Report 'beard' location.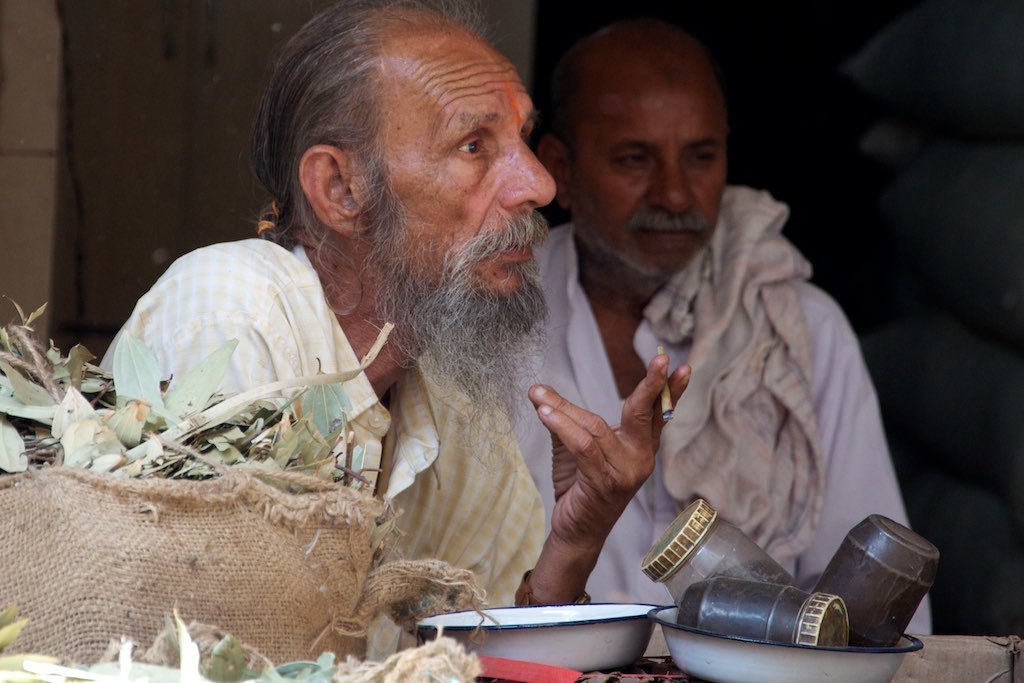
Report: 579 209 708 294.
